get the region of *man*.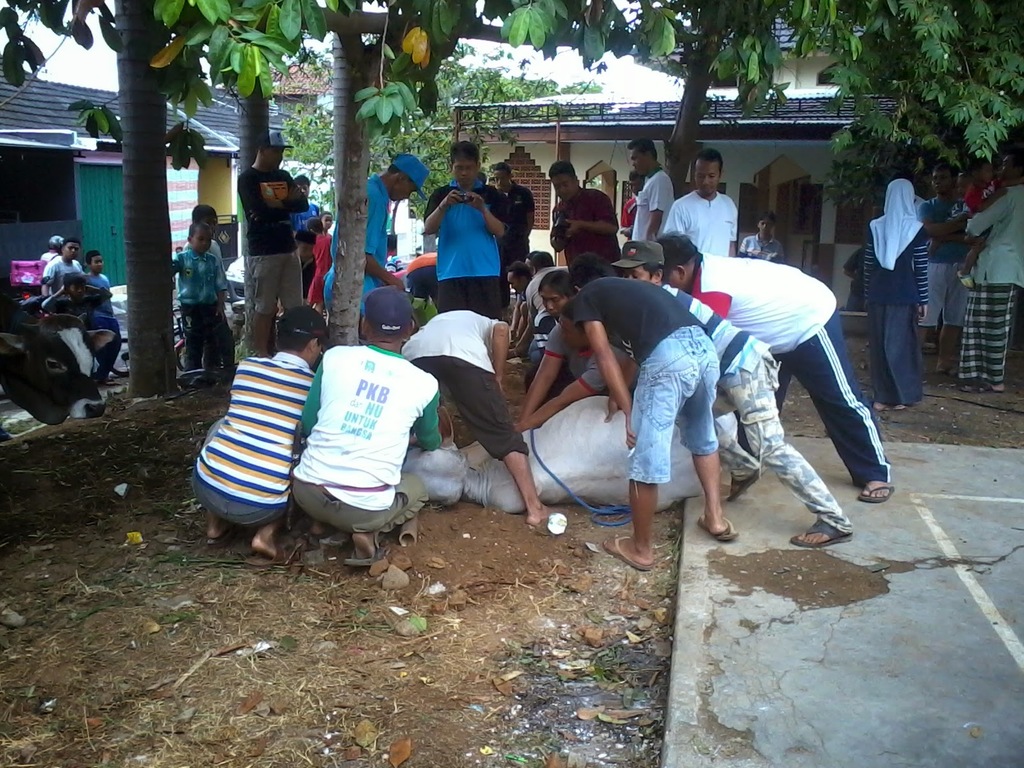
490/163/536/257.
